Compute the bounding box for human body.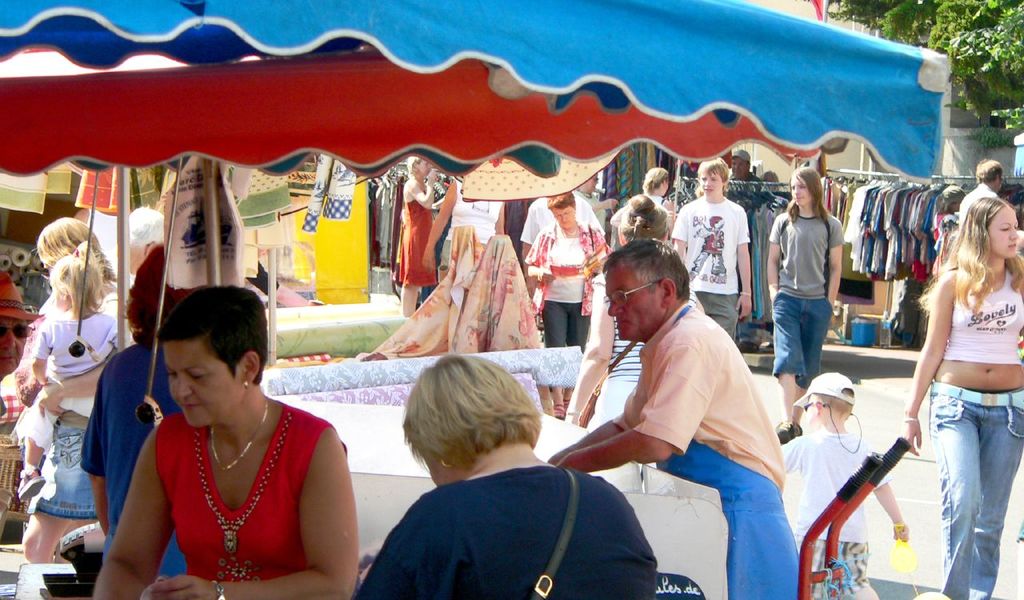
<box>19,308,127,511</box>.
